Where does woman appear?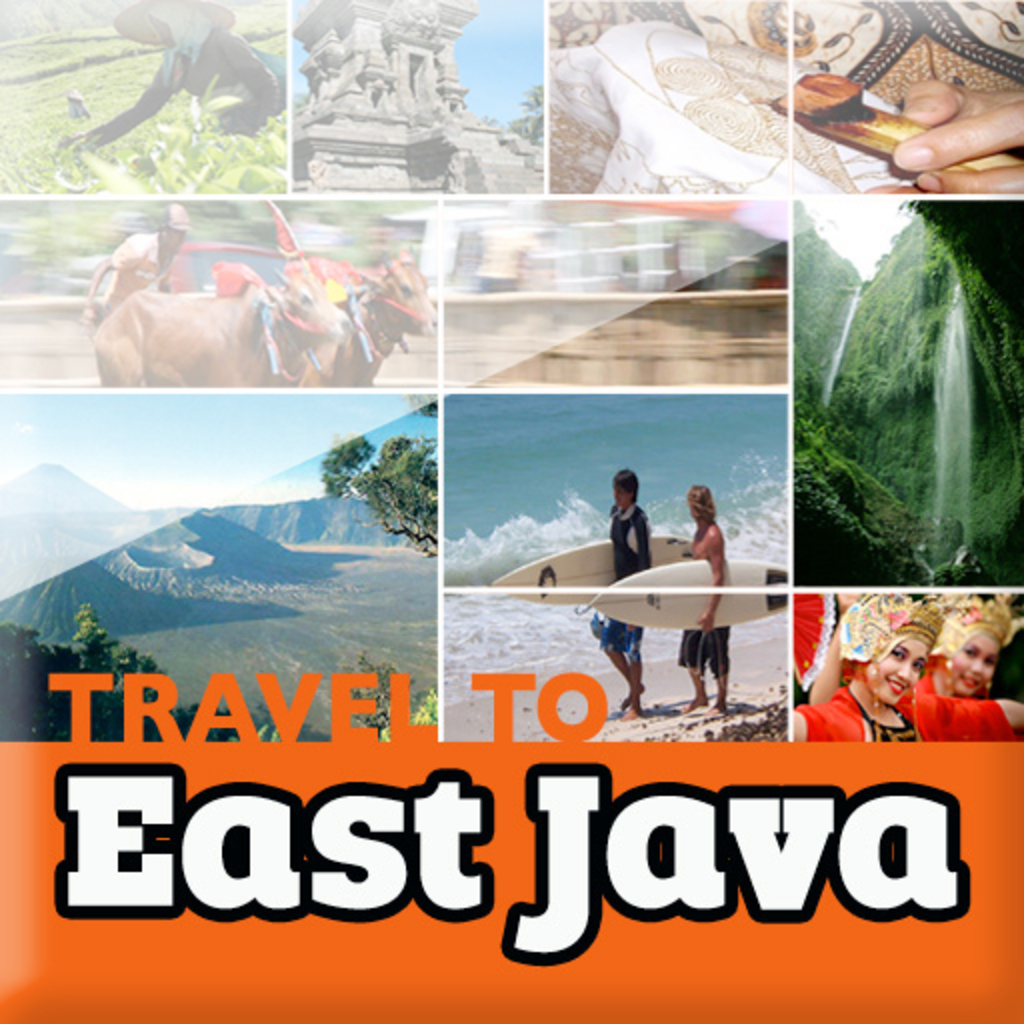
Appears at 676/482/736/710.
